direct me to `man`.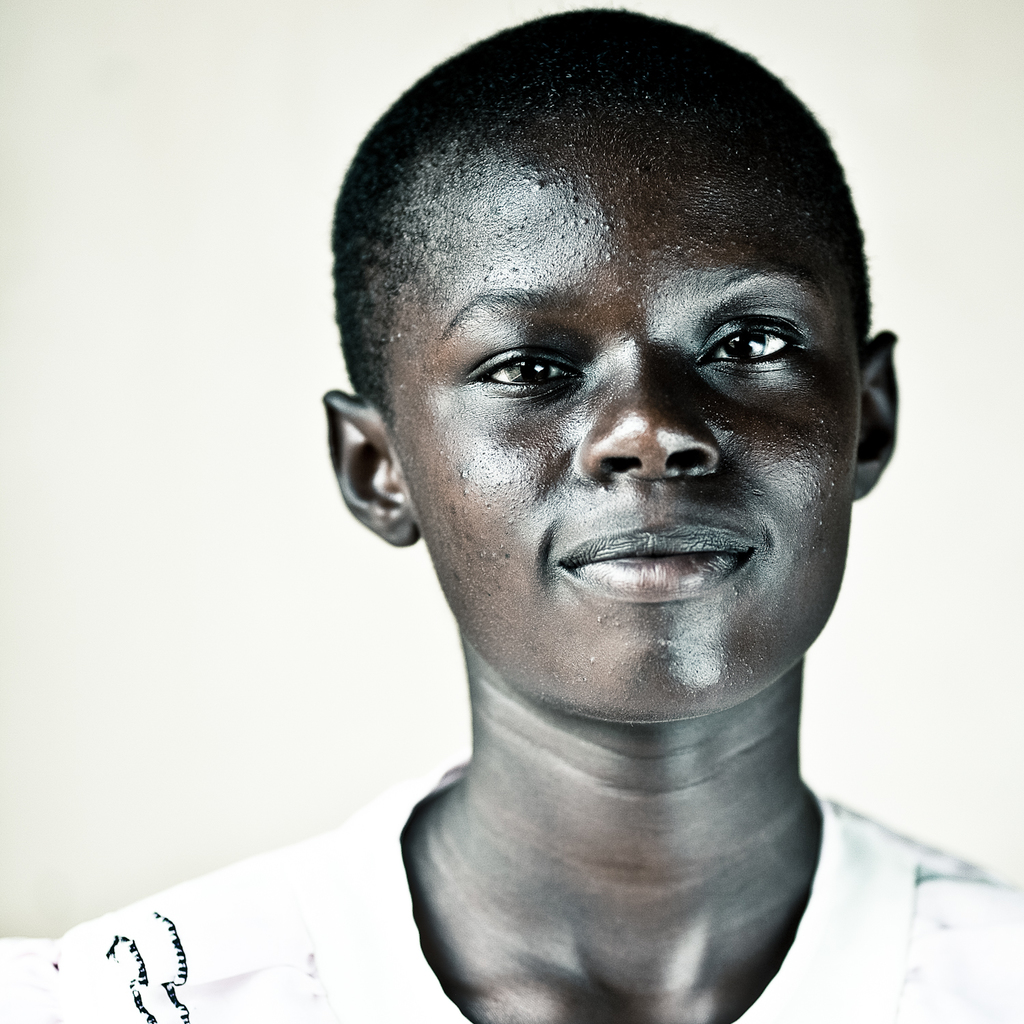
Direction: pyautogui.locateOnScreen(0, 3, 1023, 1023).
